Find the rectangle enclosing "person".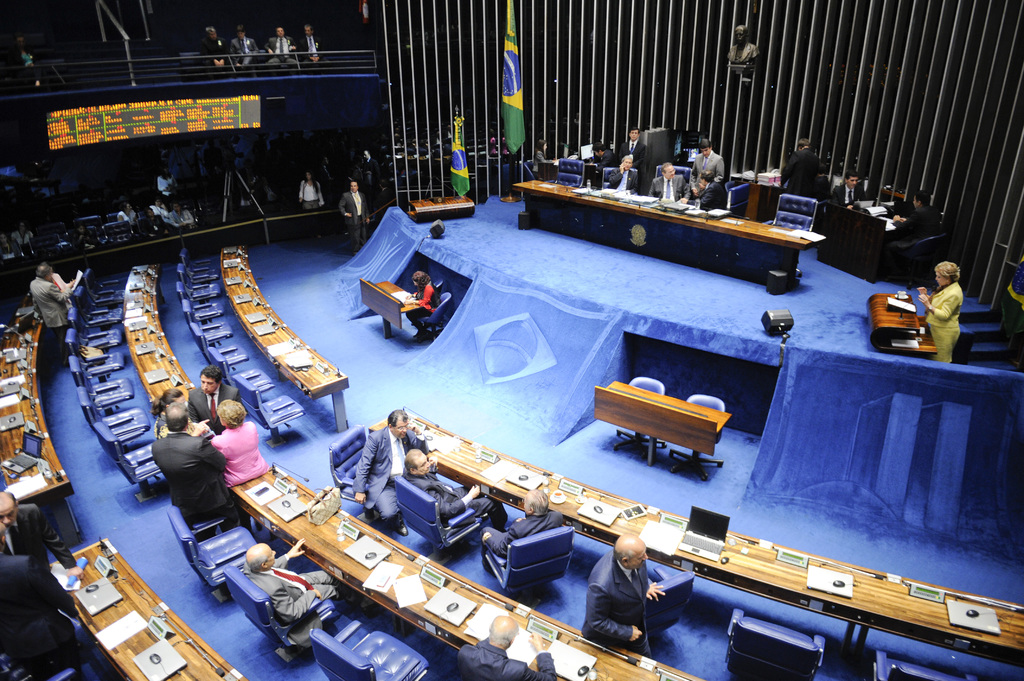
73 225 104 253.
